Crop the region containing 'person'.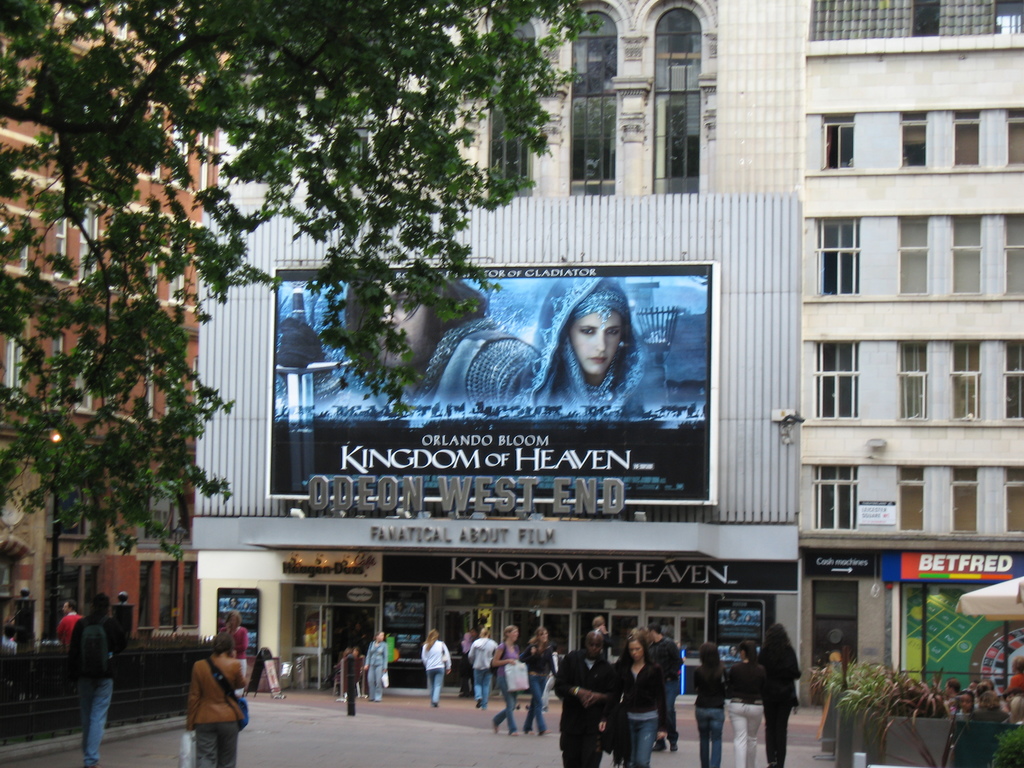
Crop region: l=214, t=607, r=250, b=700.
